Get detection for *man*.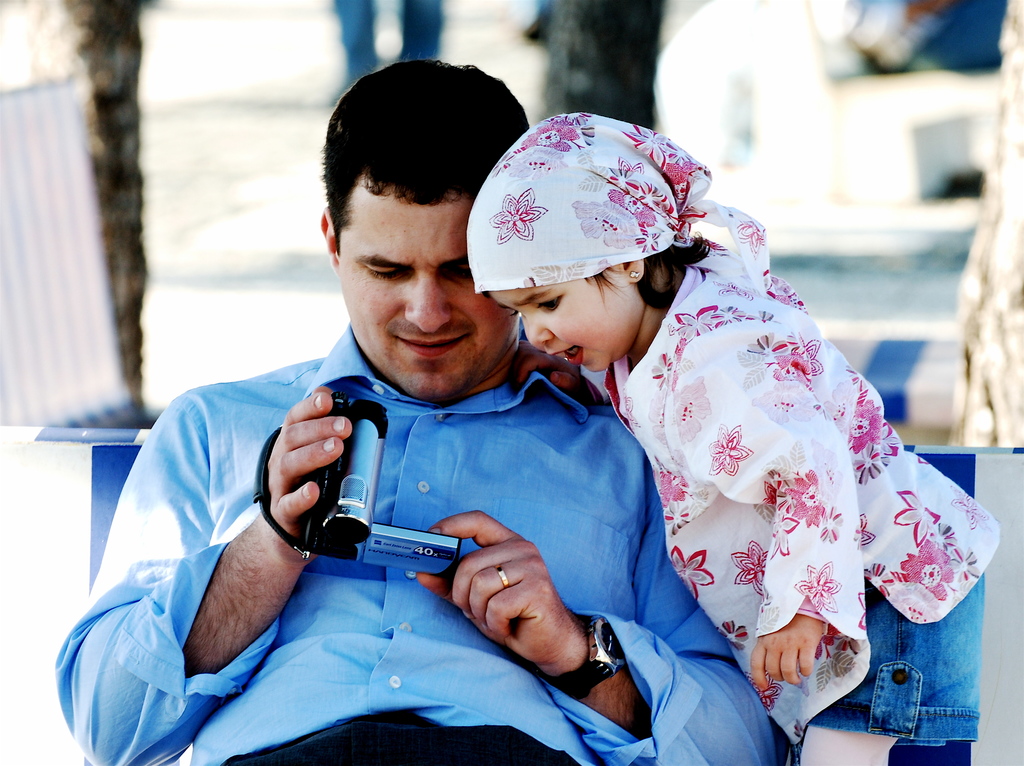
Detection: x1=136 y1=126 x2=860 y2=740.
